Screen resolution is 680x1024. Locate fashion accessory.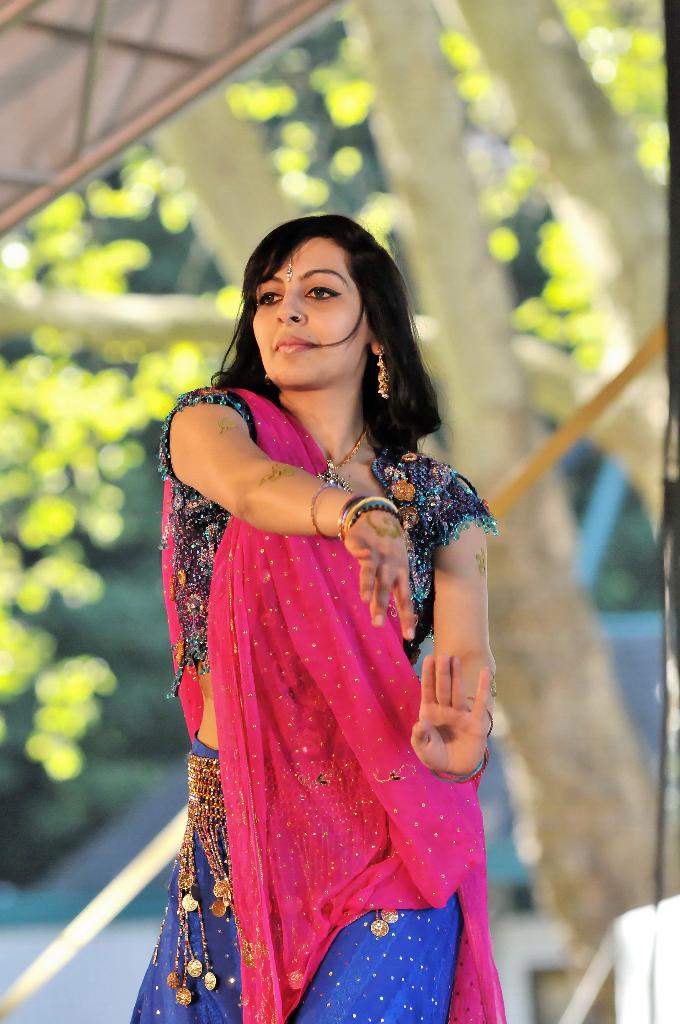
x1=309, y1=488, x2=332, y2=542.
